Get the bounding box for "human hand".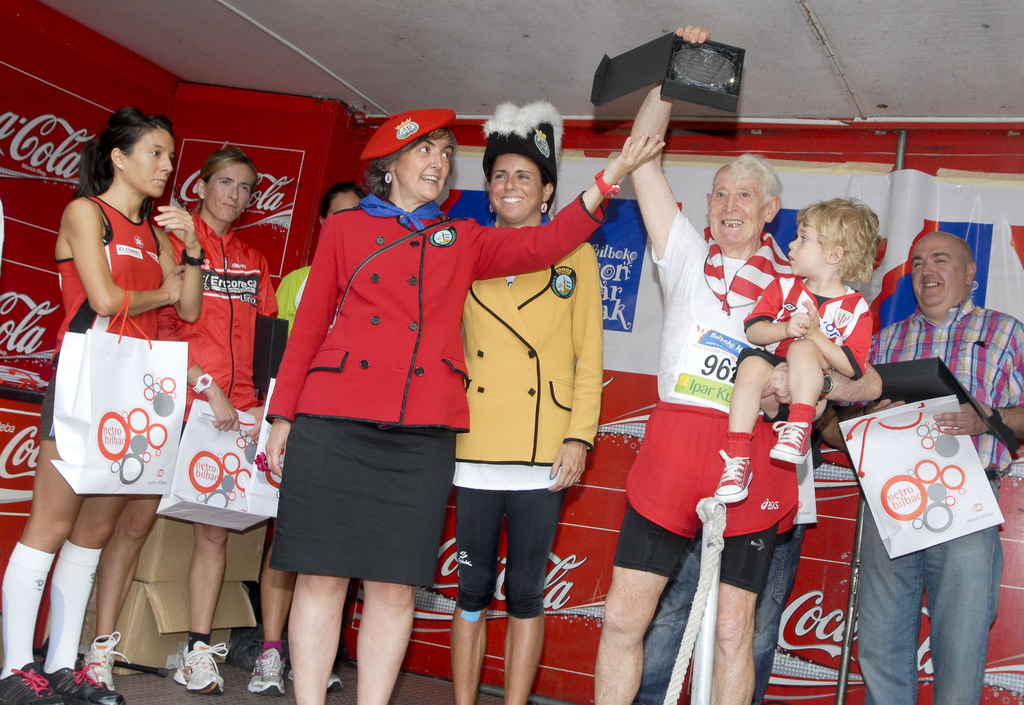
box=[797, 297, 822, 337].
